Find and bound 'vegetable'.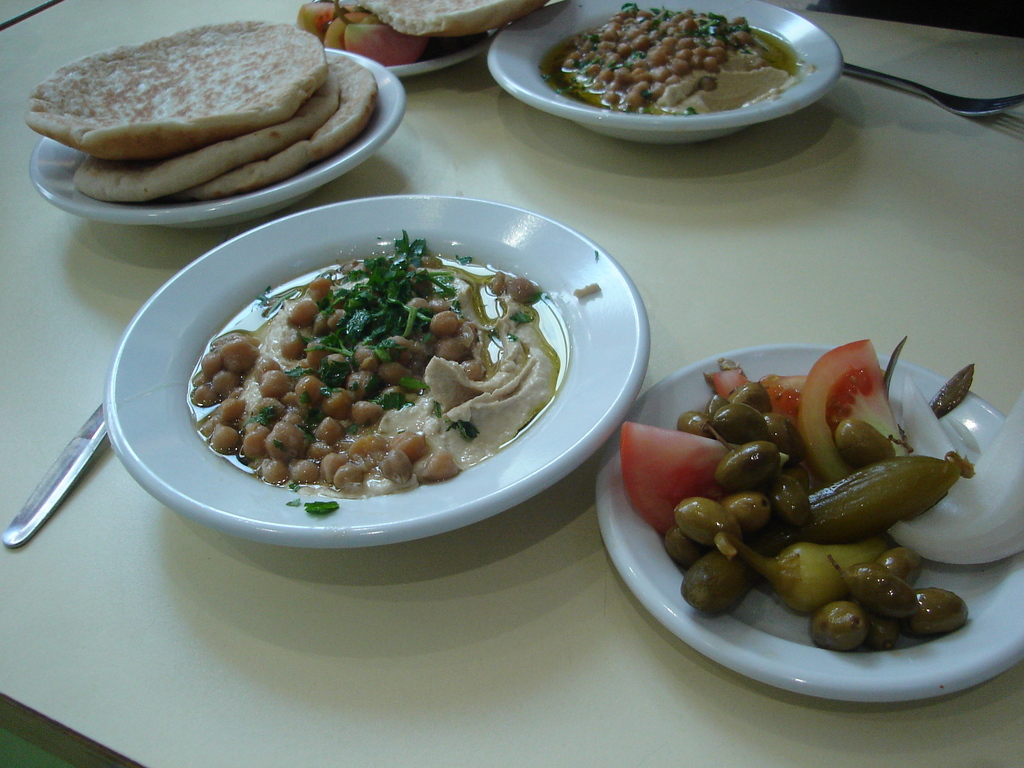
Bound: {"x1": 241, "y1": 233, "x2": 536, "y2": 513}.
